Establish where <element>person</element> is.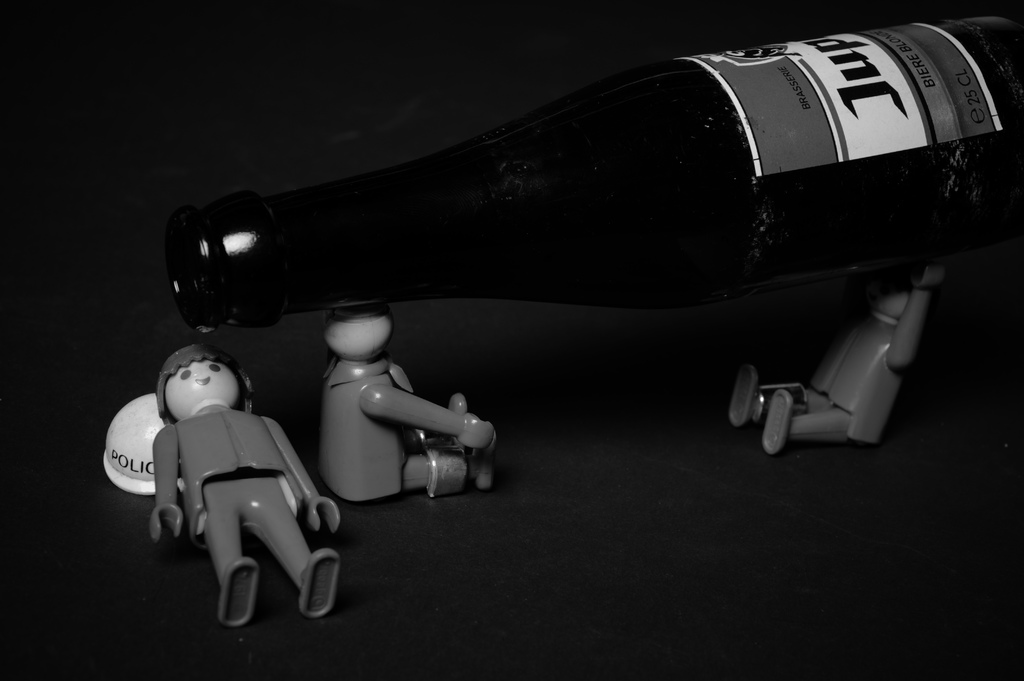
Established at 316/303/495/499.
